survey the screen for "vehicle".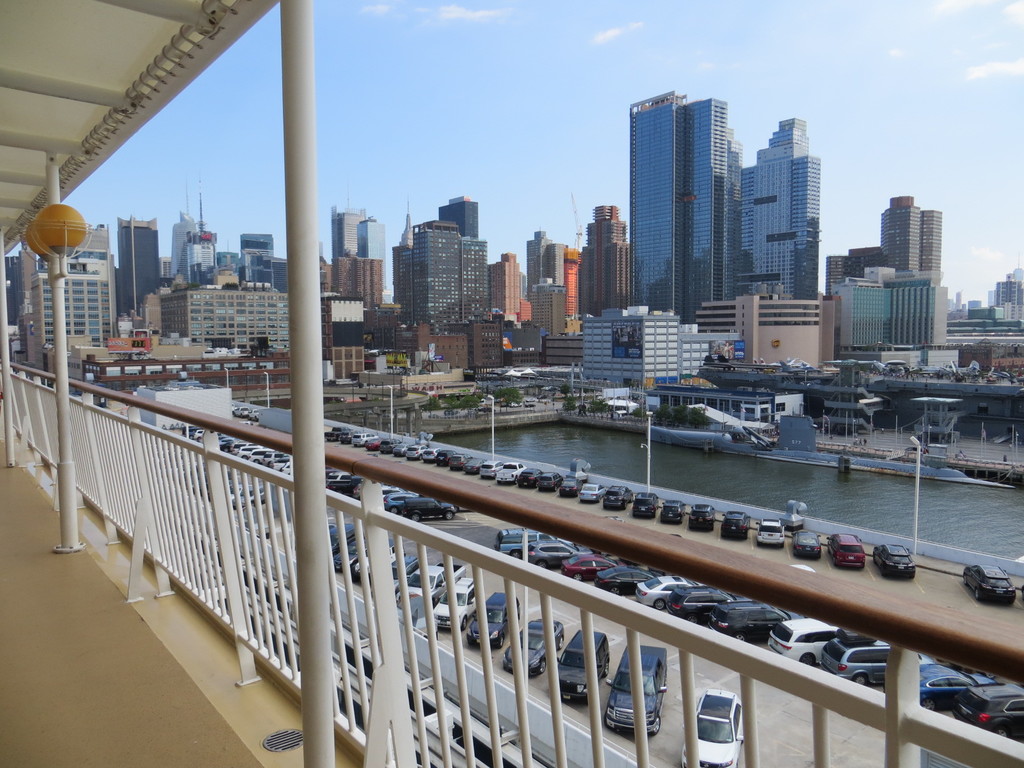
Survey found: [x1=755, y1=515, x2=788, y2=547].
